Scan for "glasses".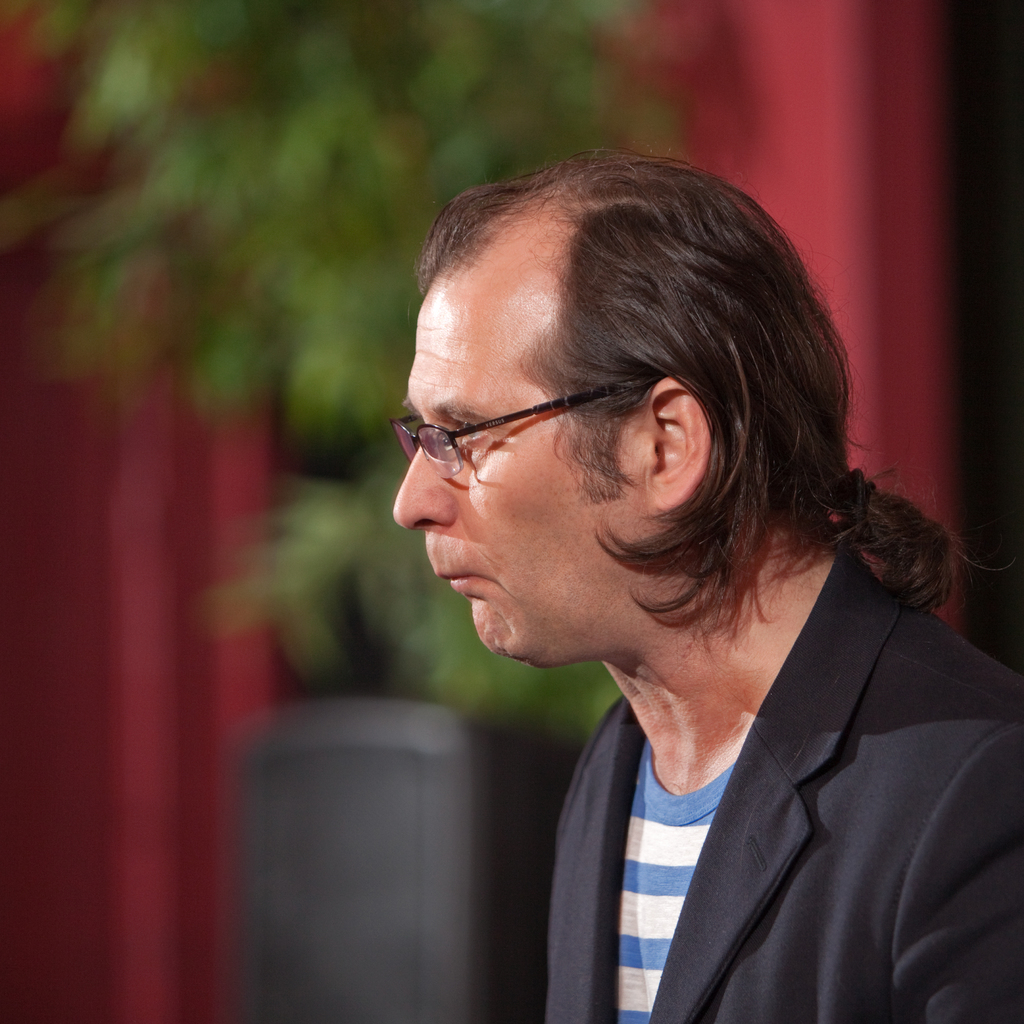
Scan result: crop(378, 374, 691, 497).
